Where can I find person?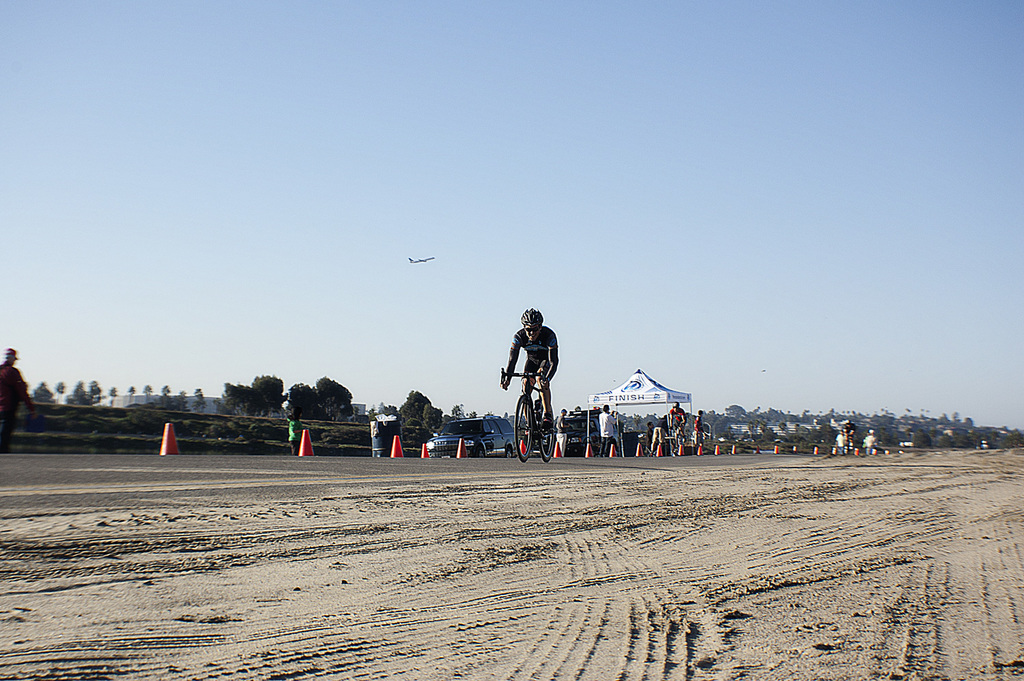
You can find it at bbox=(831, 430, 849, 457).
